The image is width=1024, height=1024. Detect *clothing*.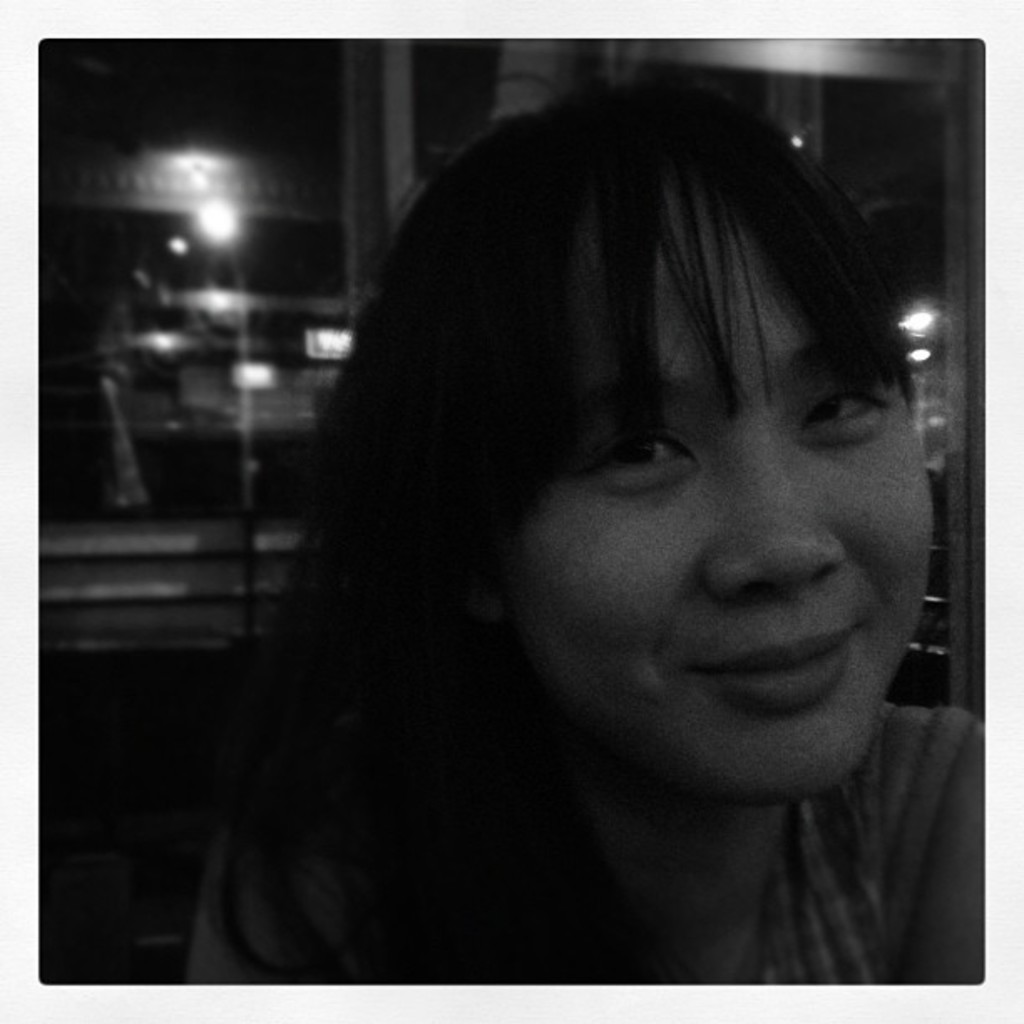
Detection: bbox=[179, 701, 996, 982].
